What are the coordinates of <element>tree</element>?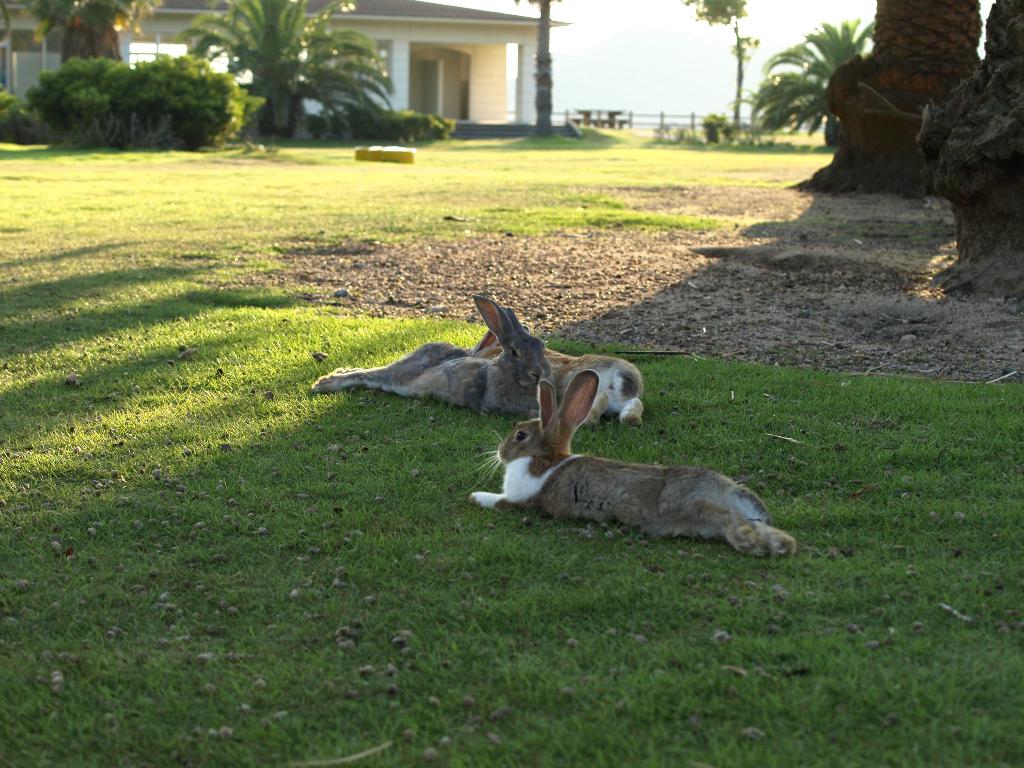
<bbox>179, 0, 395, 139</bbox>.
